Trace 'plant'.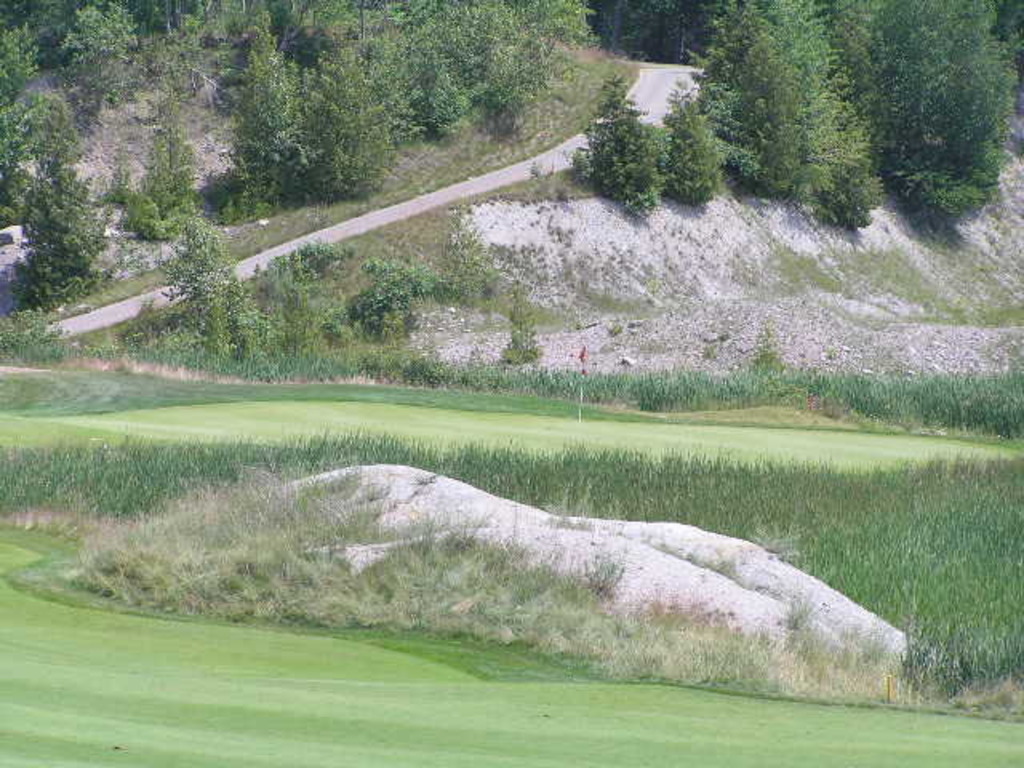
Traced to (768, 0, 901, 230).
